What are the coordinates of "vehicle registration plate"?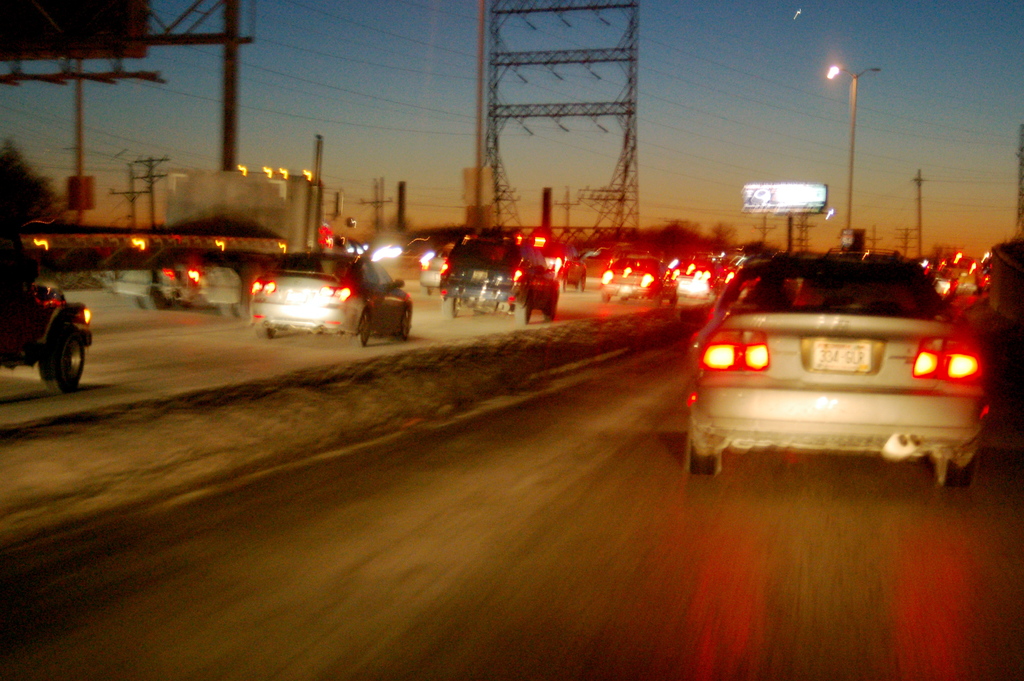
{"left": 808, "top": 341, "right": 874, "bottom": 375}.
